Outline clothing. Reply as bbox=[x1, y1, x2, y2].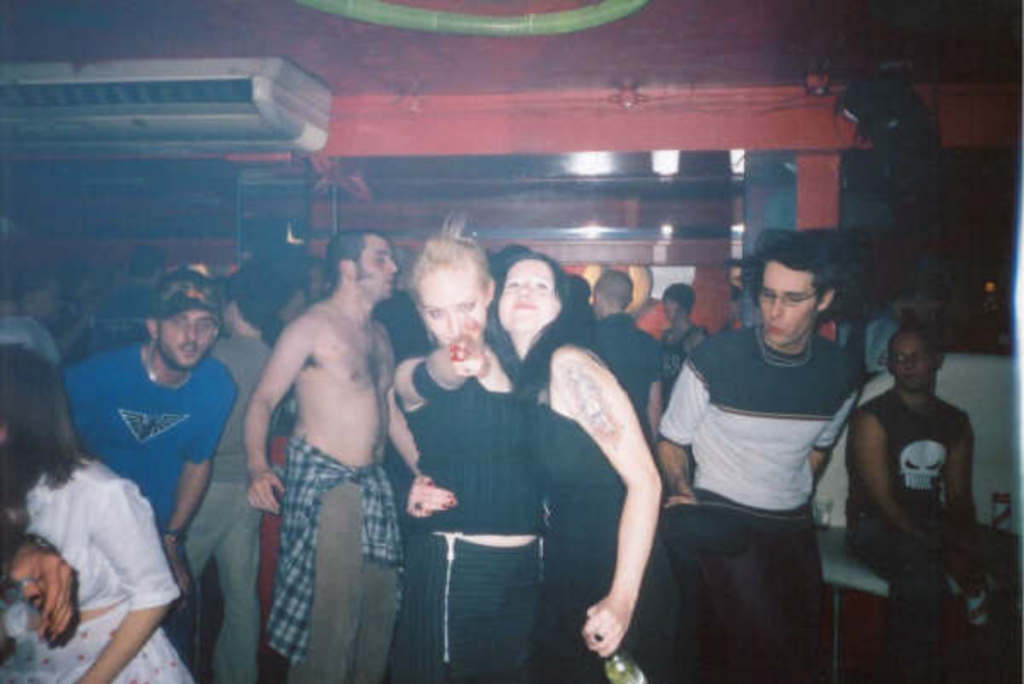
bbox=[162, 484, 249, 670].
